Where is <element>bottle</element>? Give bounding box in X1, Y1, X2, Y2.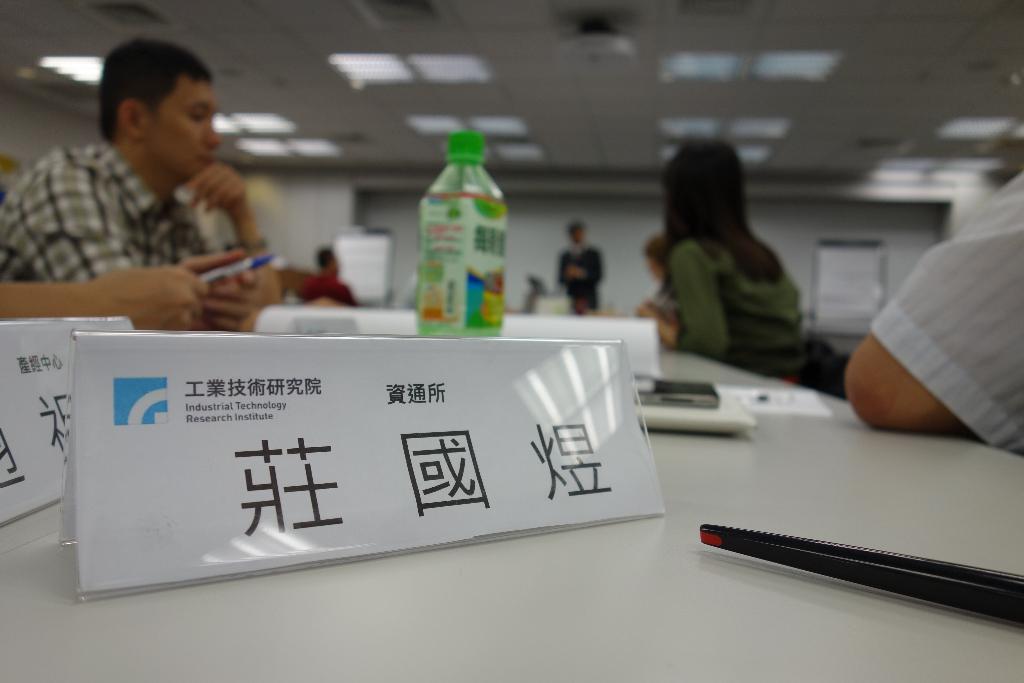
412, 124, 511, 347.
